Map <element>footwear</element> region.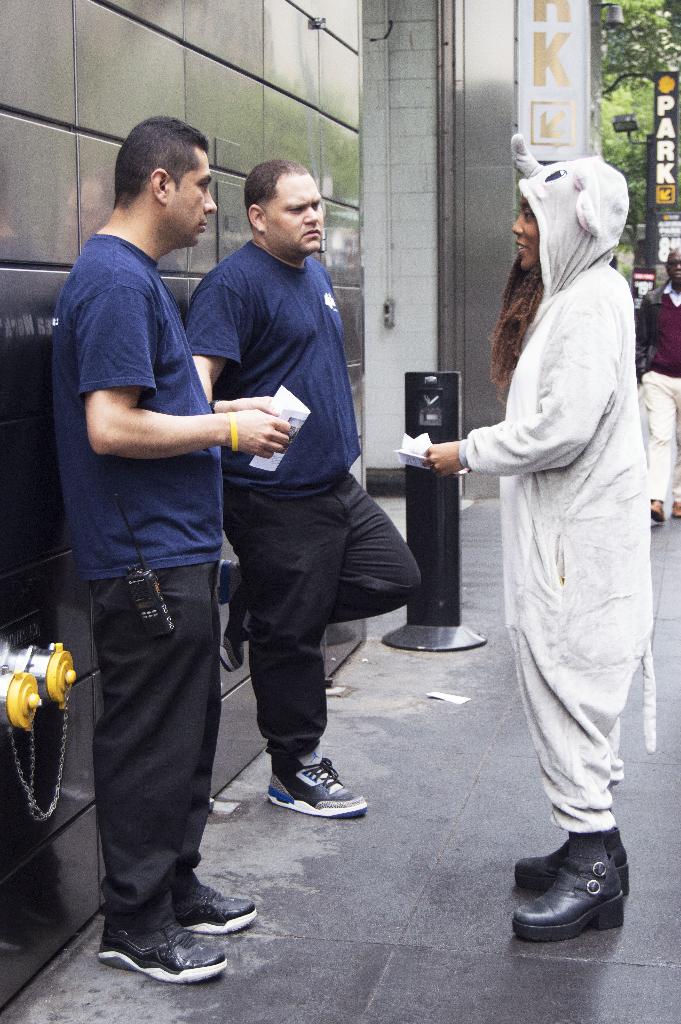
Mapped to 644, 495, 671, 526.
